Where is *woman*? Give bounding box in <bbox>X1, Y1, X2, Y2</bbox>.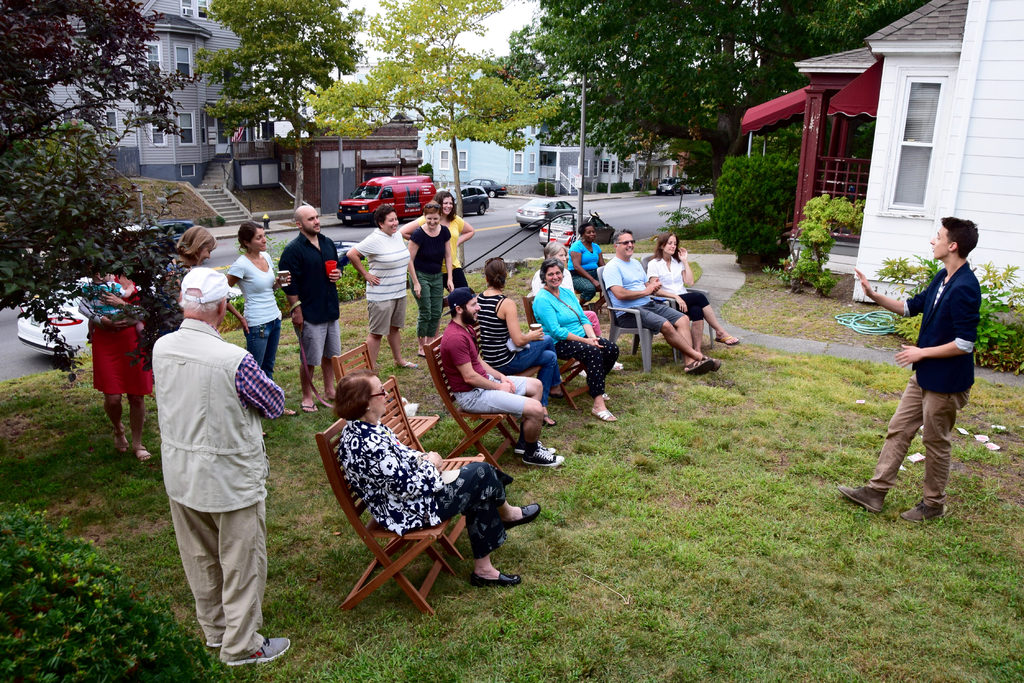
<bbox>160, 227, 223, 344</bbox>.
